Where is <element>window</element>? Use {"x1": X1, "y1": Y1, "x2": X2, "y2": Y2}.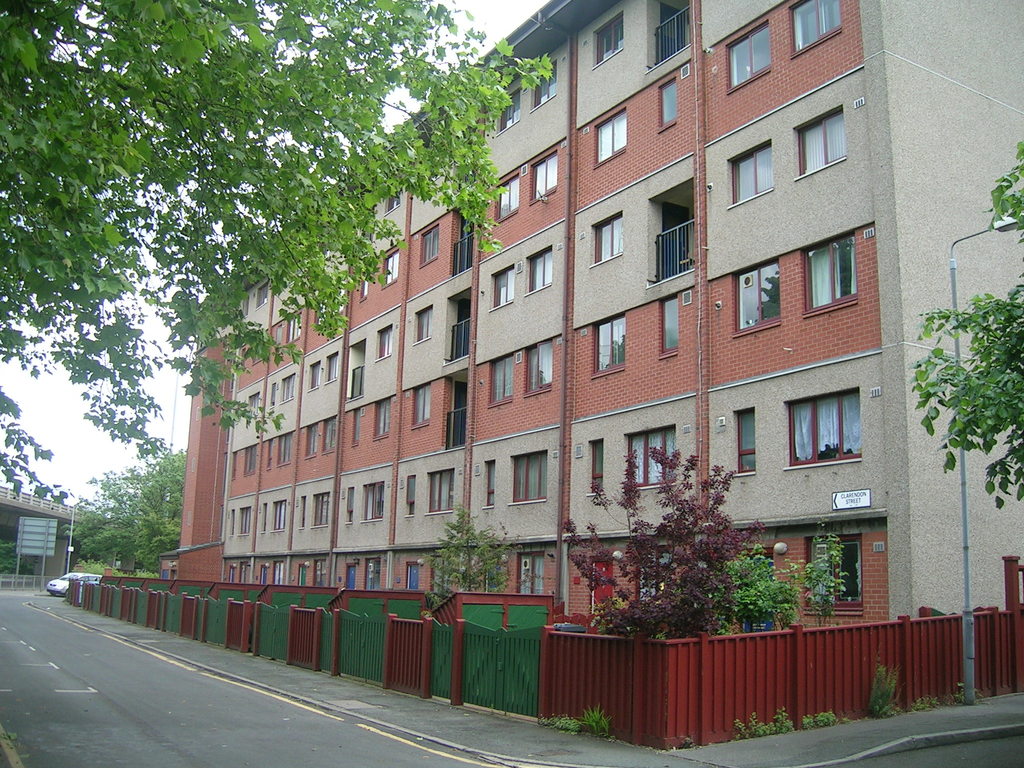
{"x1": 803, "y1": 228, "x2": 857, "y2": 319}.
